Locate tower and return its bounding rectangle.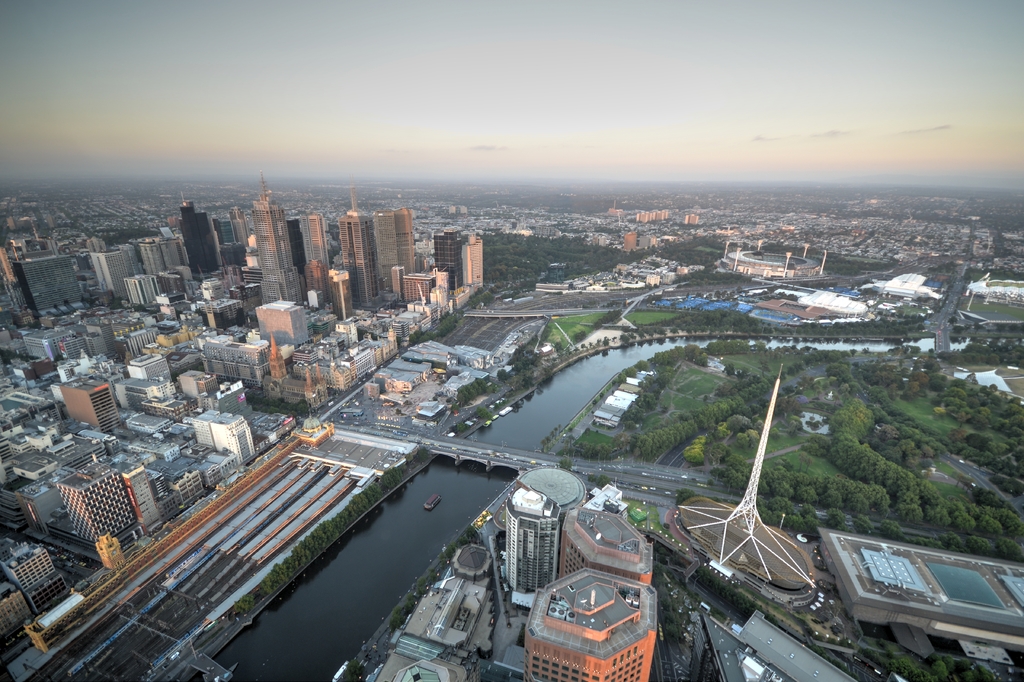
left=337, top=209, right=415, bottom=296.
